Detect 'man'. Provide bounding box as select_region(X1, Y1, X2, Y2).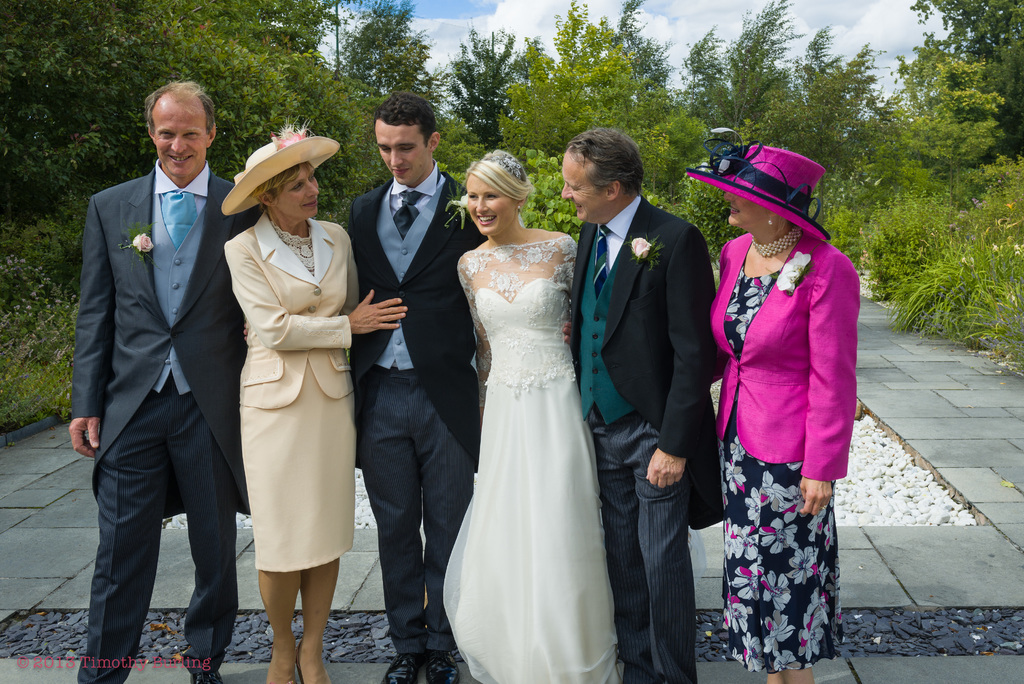
select_region(561, 127, 724, 683).
